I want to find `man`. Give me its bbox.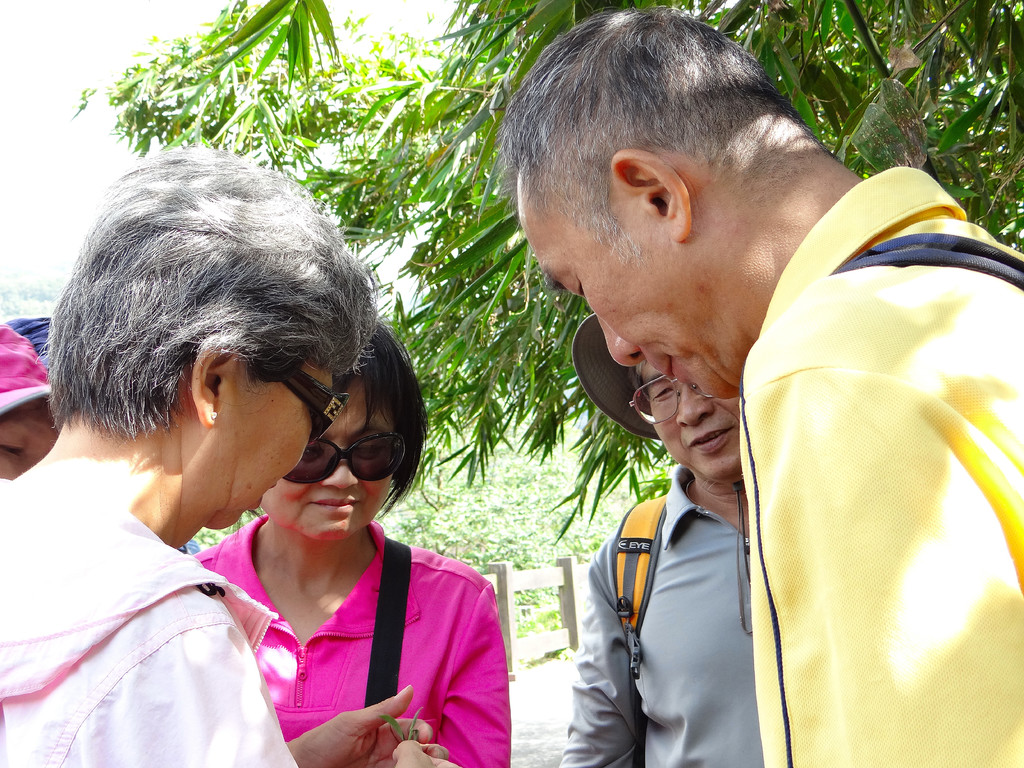
{"x1": 463, "y1": 34, "x2": 984, "y2": 757}.
